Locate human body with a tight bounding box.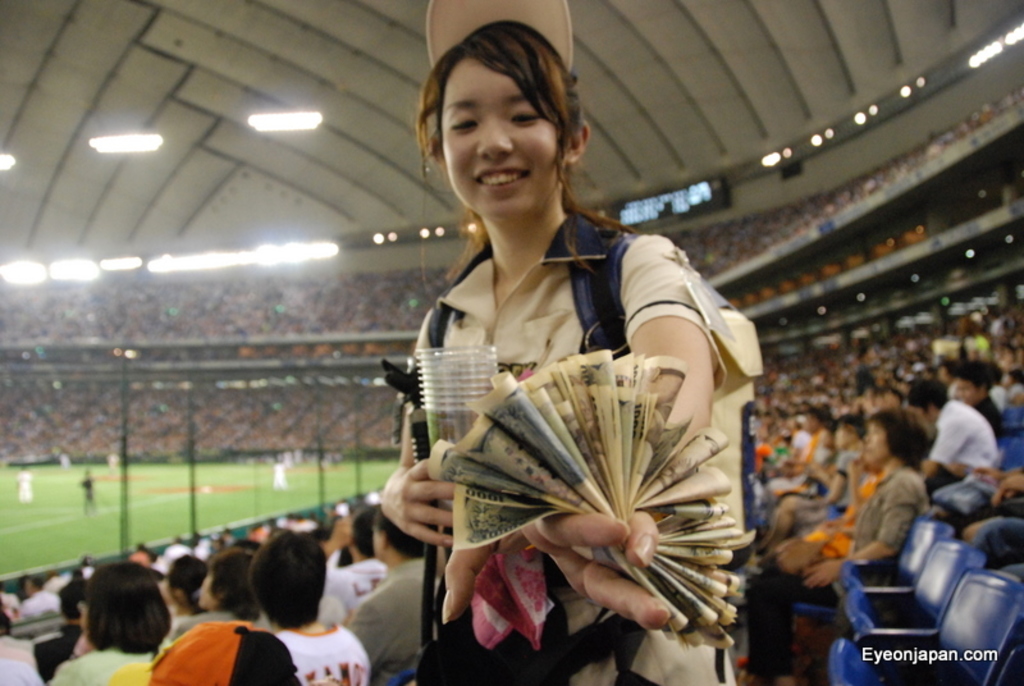
<region>929, 398, 1004, 480</region>.
